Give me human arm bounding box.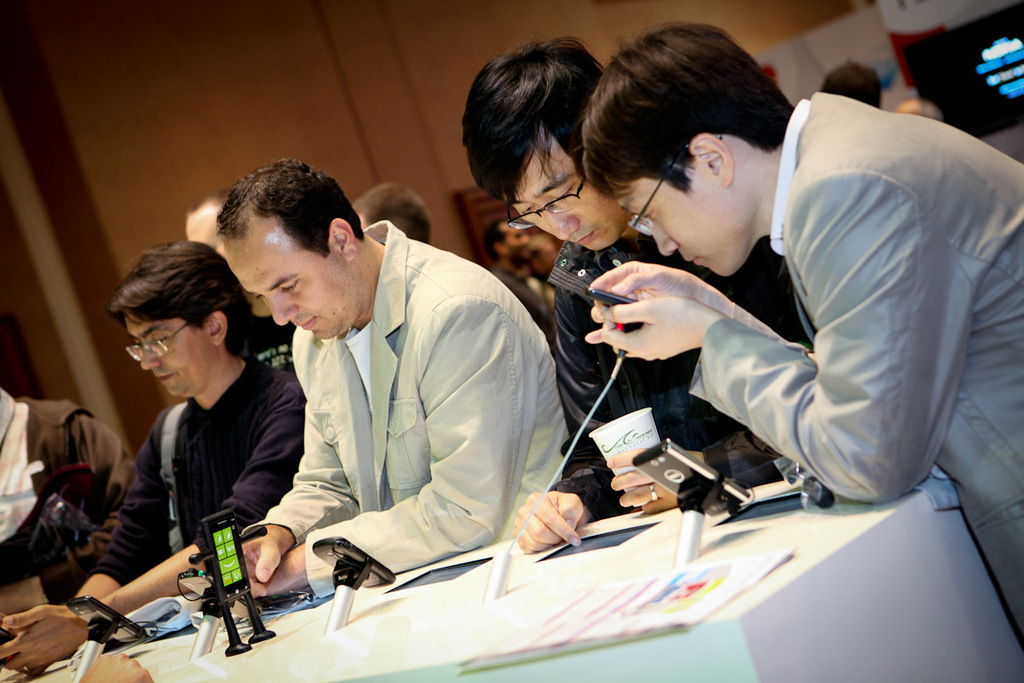
bbox=[250, 294, 544, 603].
